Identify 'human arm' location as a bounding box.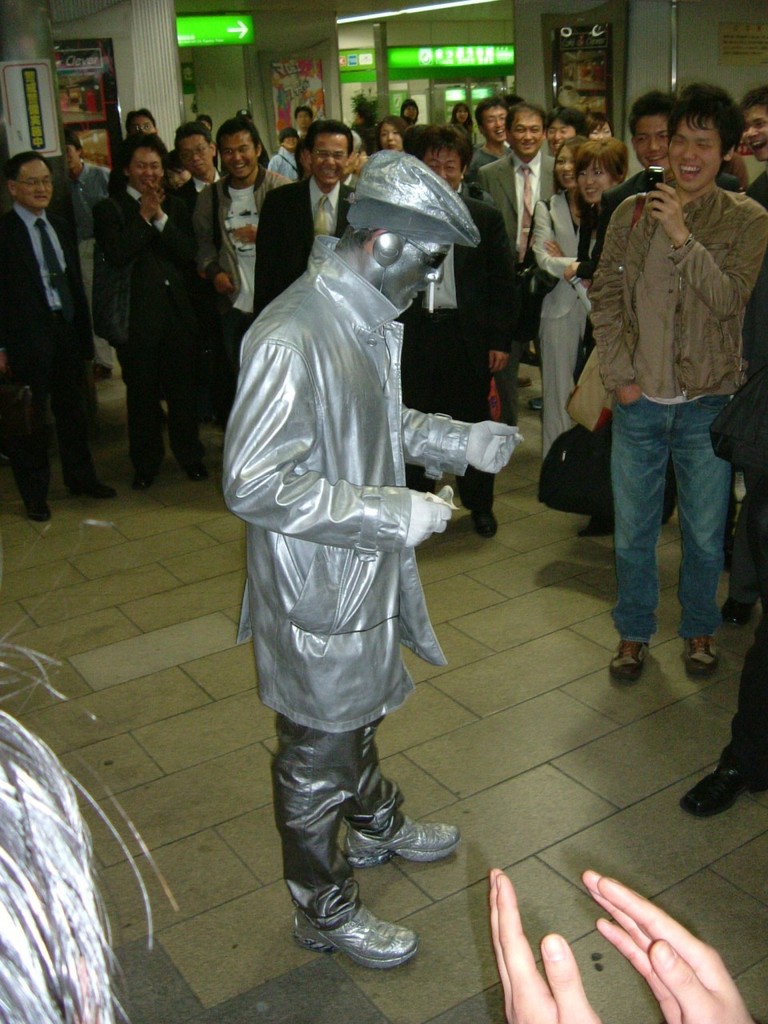
[546, 237, 576, 284].
